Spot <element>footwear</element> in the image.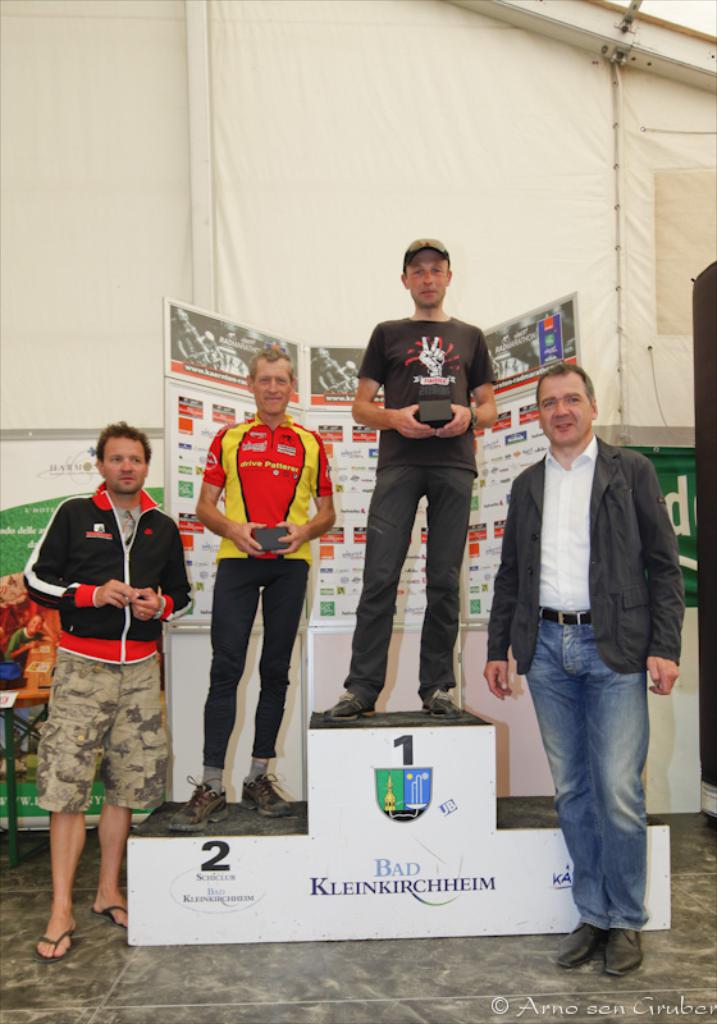
<element>footwear</element> found at box=[37, 923, 82, 964].
